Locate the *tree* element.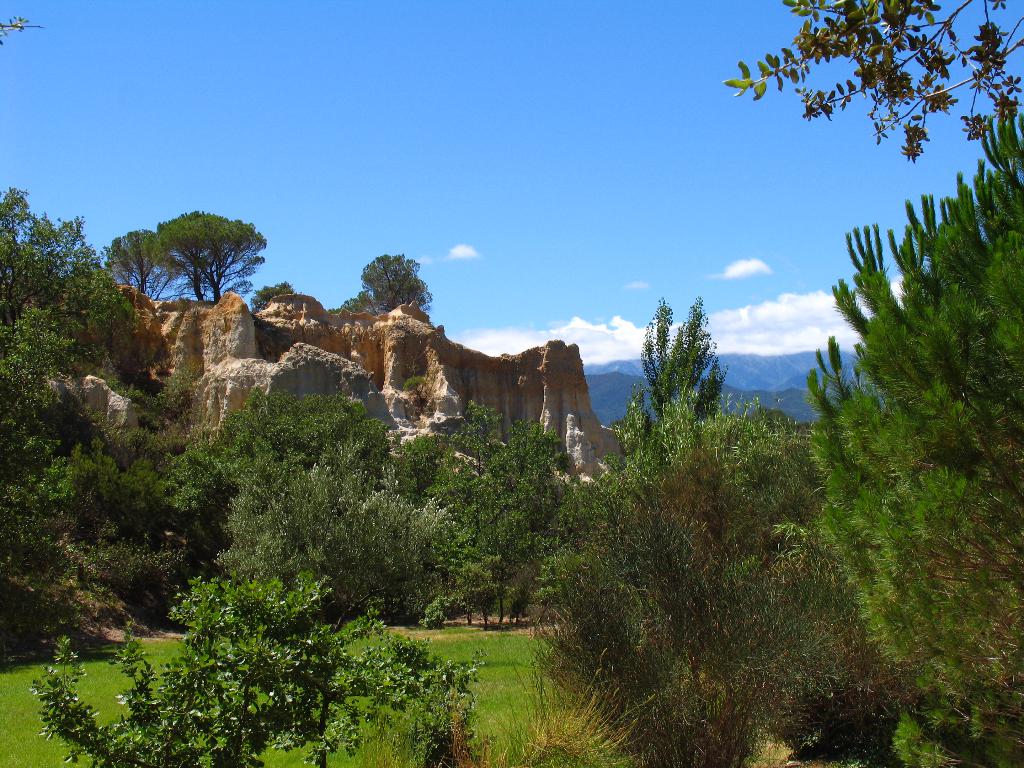
Element bbox: {"x1": 723, "y1": 0, "x2": 1023, "y2": 166}.
